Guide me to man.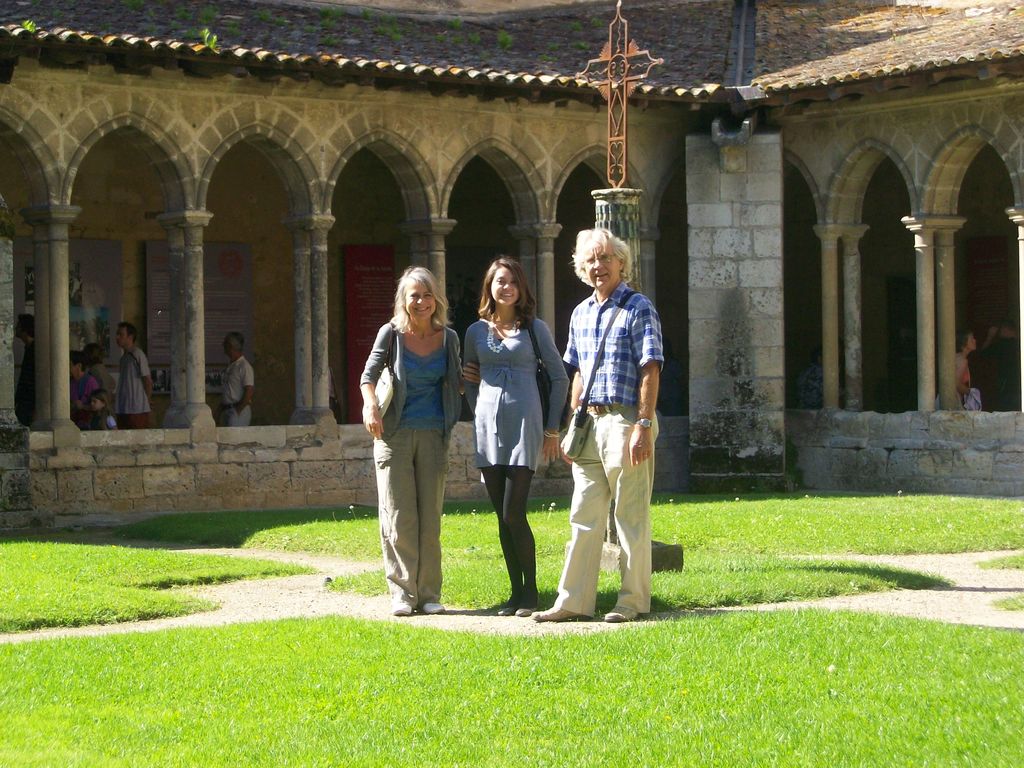
Guidance: bbox(525, 226, 668, 632).
